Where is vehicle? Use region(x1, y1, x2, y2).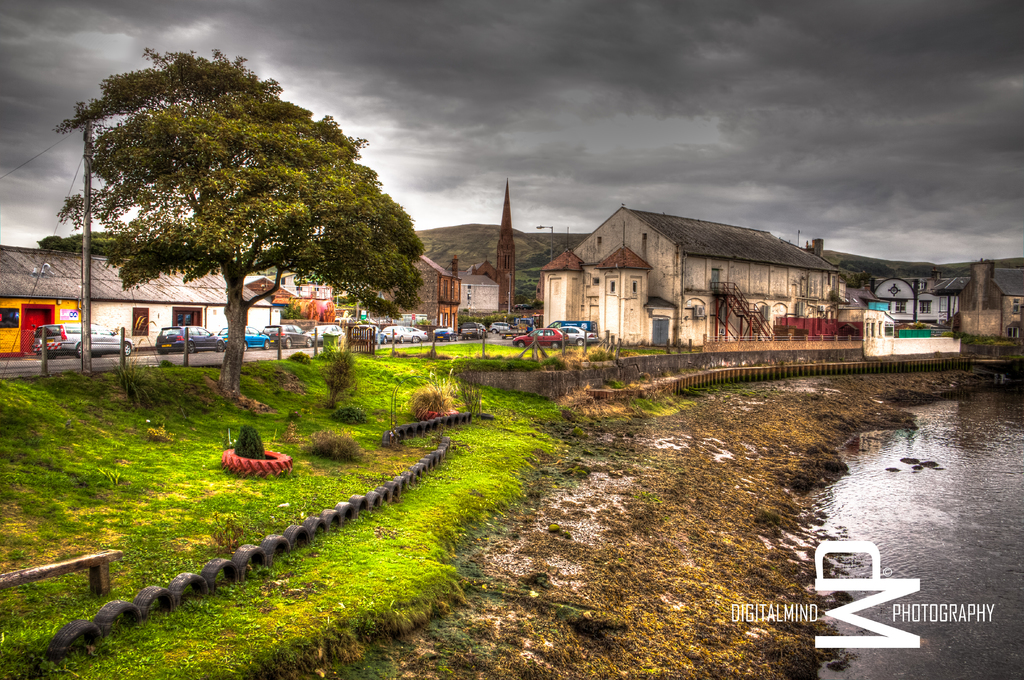
region(29, 321, 134, 356).
